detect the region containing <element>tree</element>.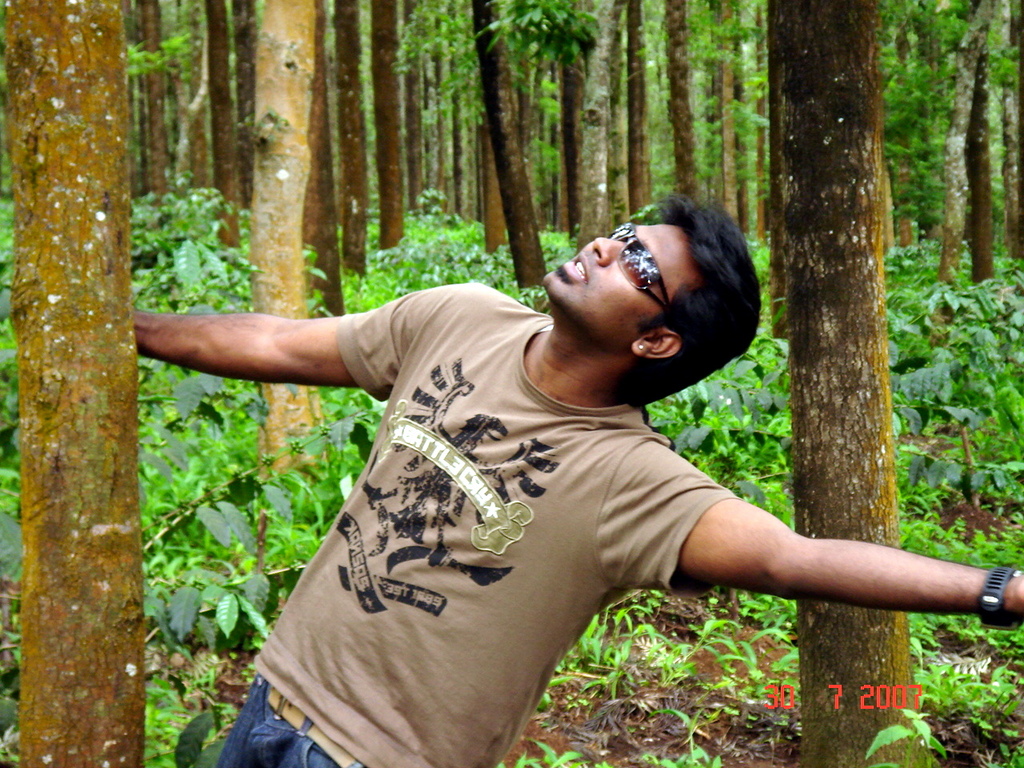
<region>574, 0, 610, 251</region>.
